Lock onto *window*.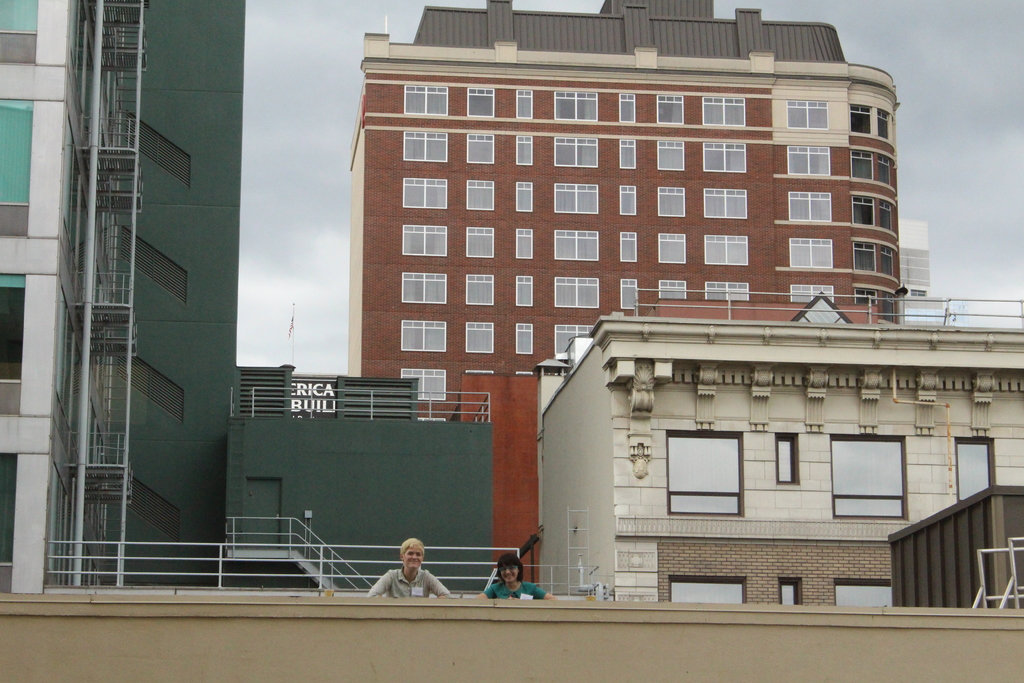
Locked: [554,137,600,167].
